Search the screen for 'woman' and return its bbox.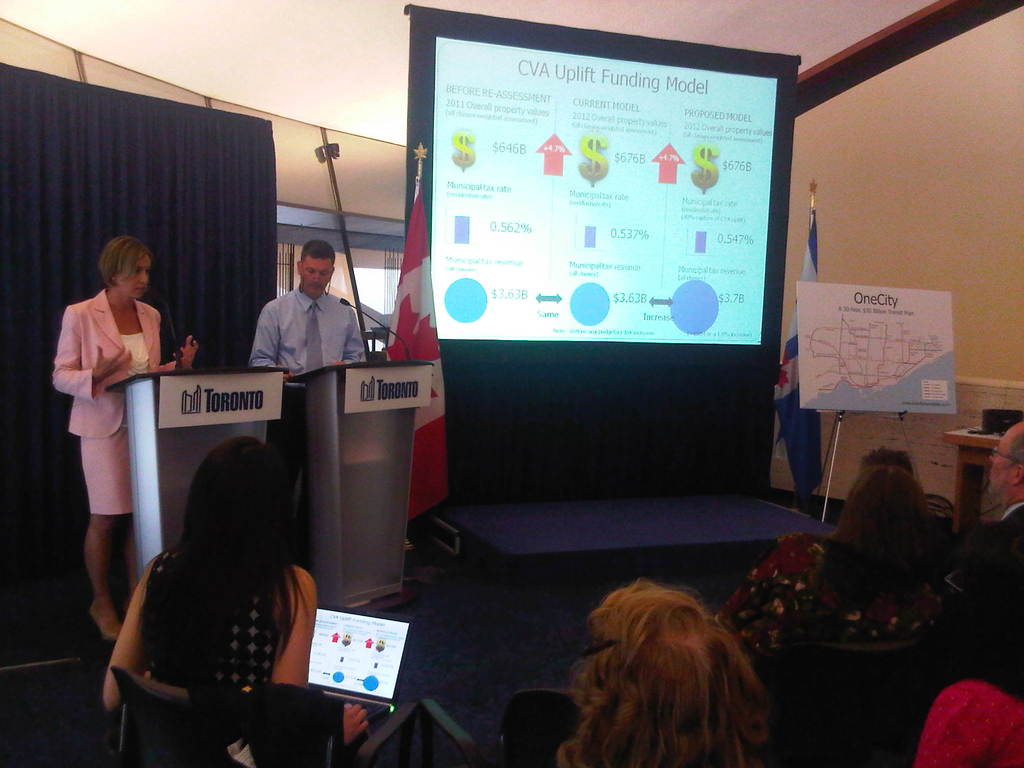
Found: [551, 574, 765, 760].
